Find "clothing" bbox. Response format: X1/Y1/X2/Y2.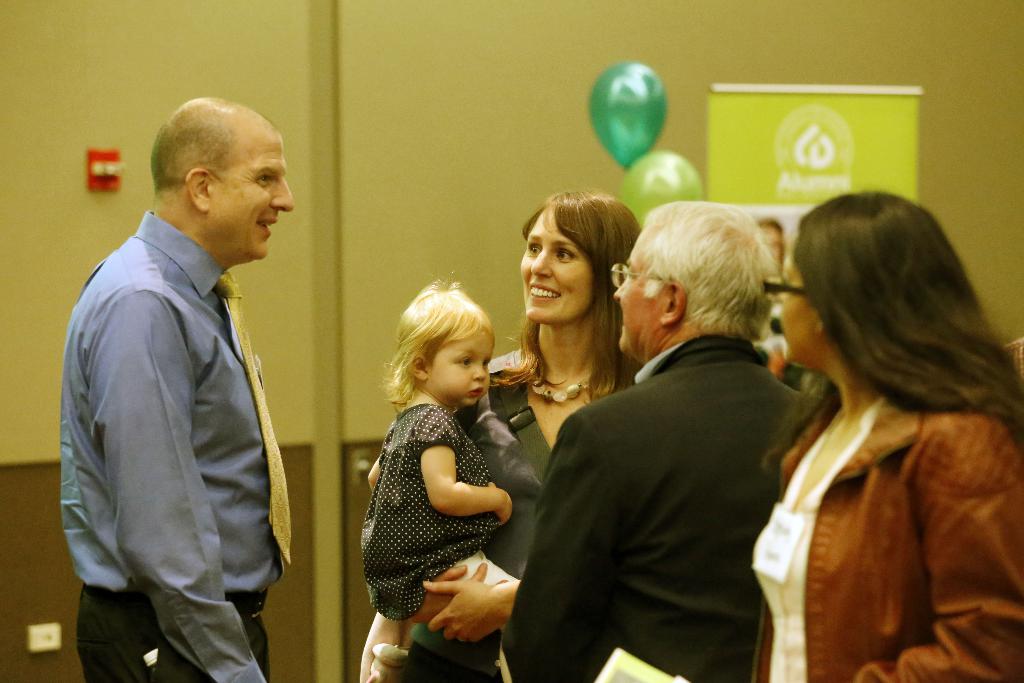
766/285/783/369.
